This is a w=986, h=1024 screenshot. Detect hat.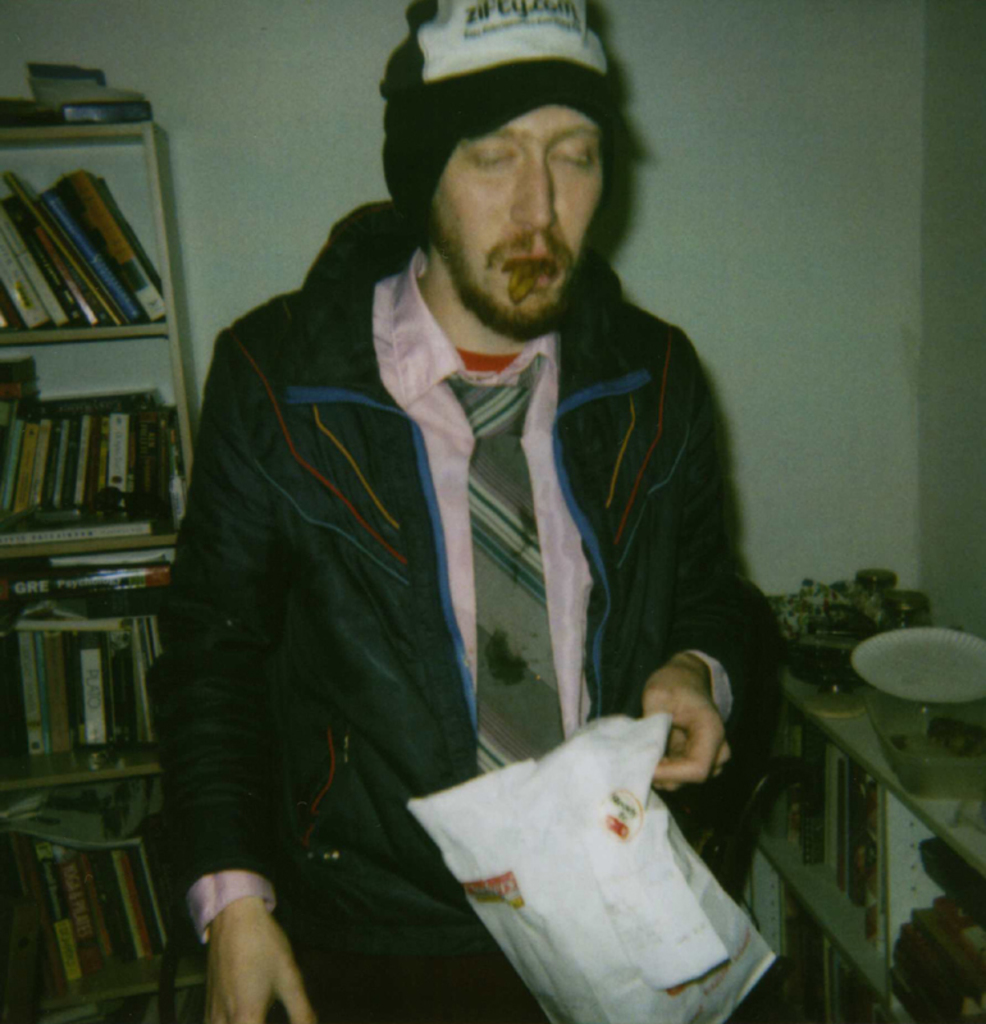
(380, 0, 613, 141).
